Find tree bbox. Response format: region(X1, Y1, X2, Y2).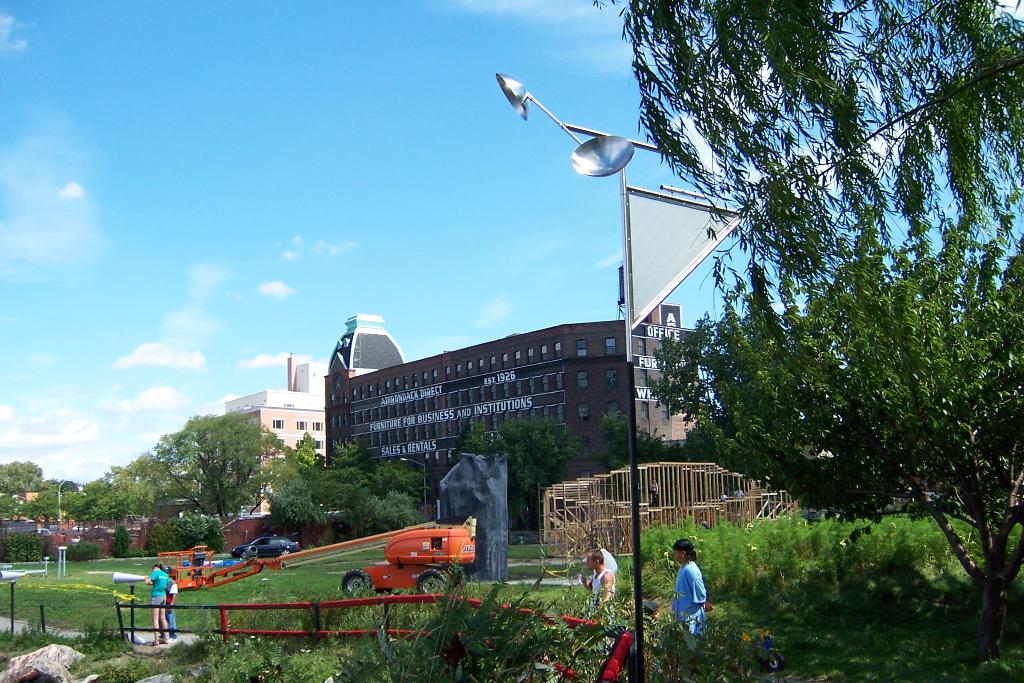
region(109, 525, 130, 560).
